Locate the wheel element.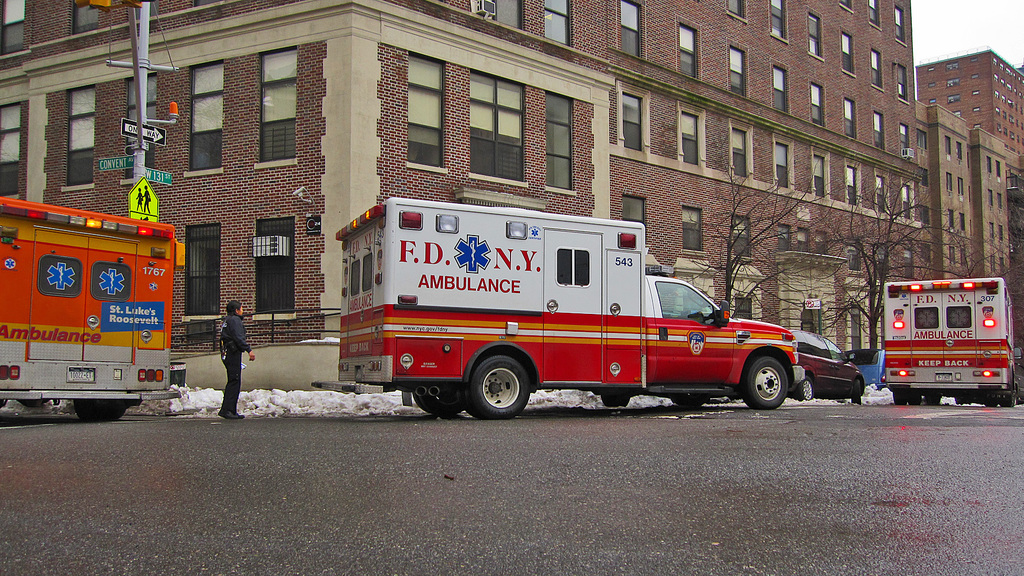
Element bbox: BBox(70, 400, 131, 420).
